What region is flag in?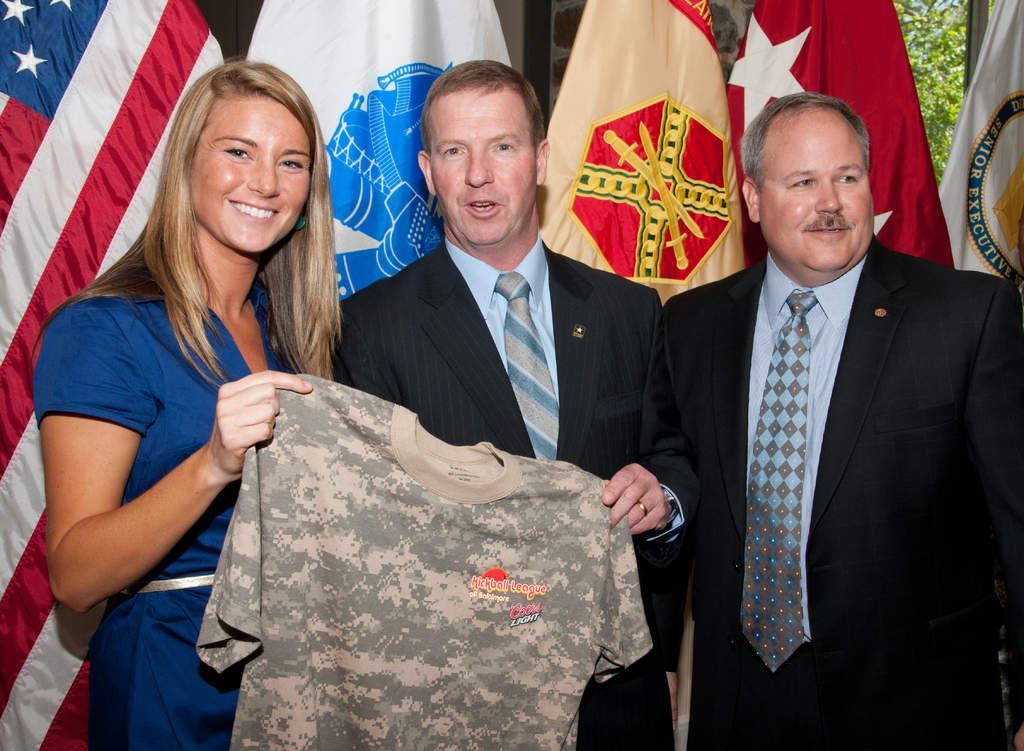
(237, 0, 536, 307).
